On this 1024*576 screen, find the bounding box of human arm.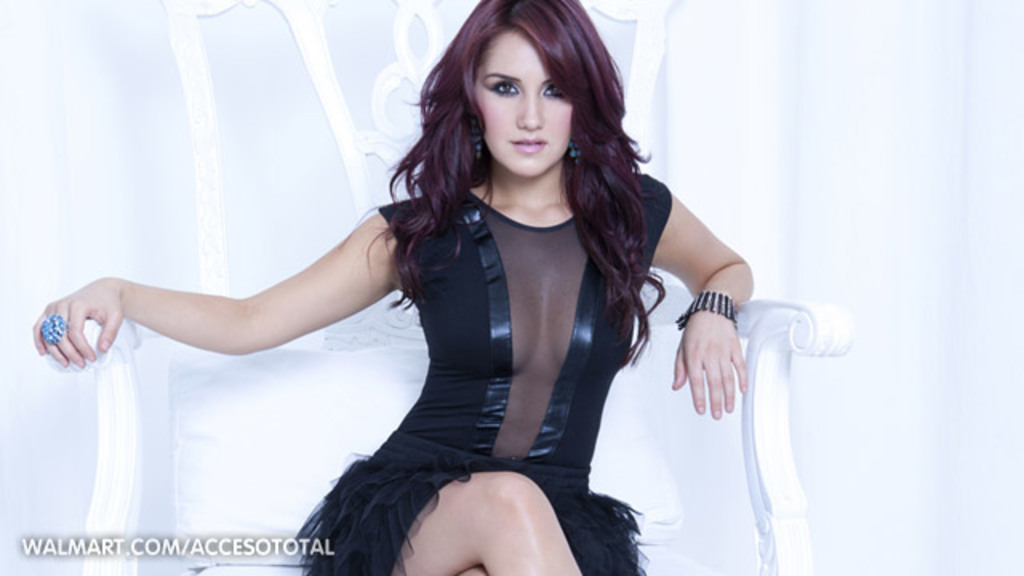
Bounding box: crop(621, 174, 762, 426).
